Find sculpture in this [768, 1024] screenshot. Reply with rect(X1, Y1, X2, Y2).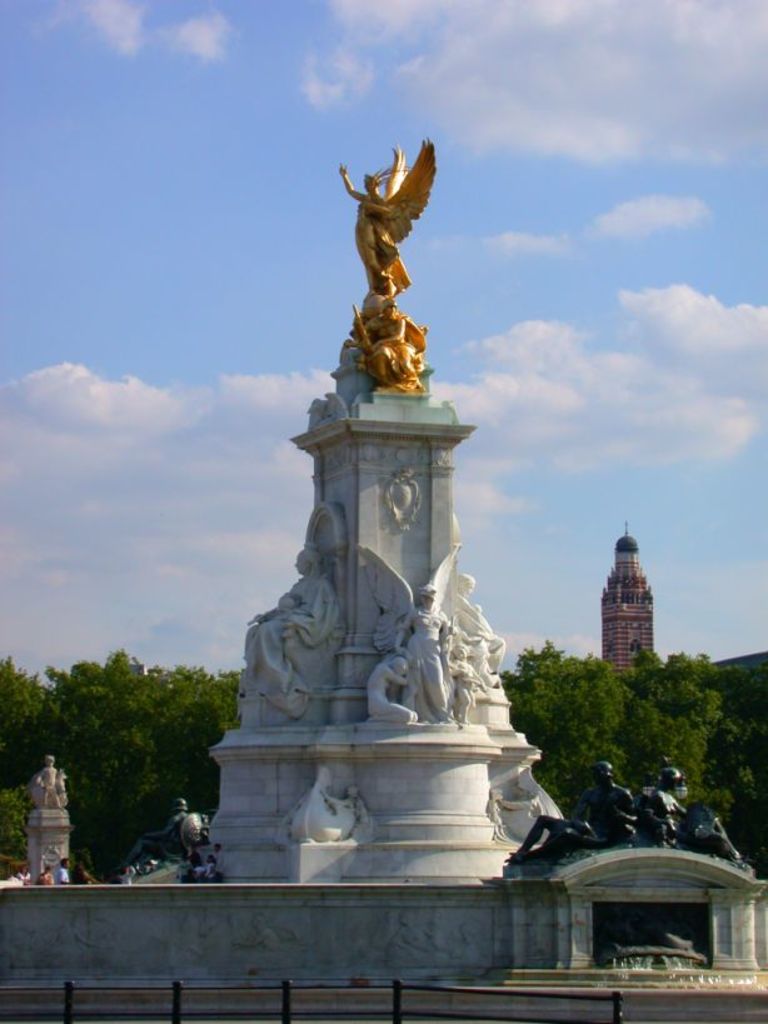
rect(504, 754, 649, 874).
